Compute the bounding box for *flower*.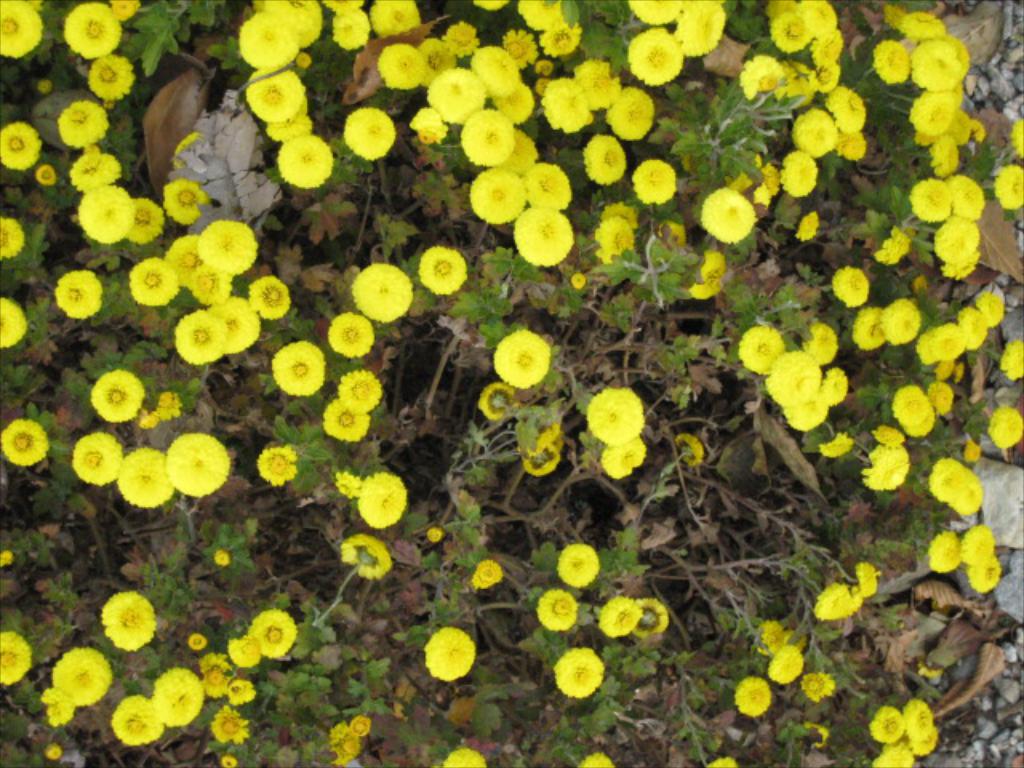
Rect(120, 0, 138, 18).
